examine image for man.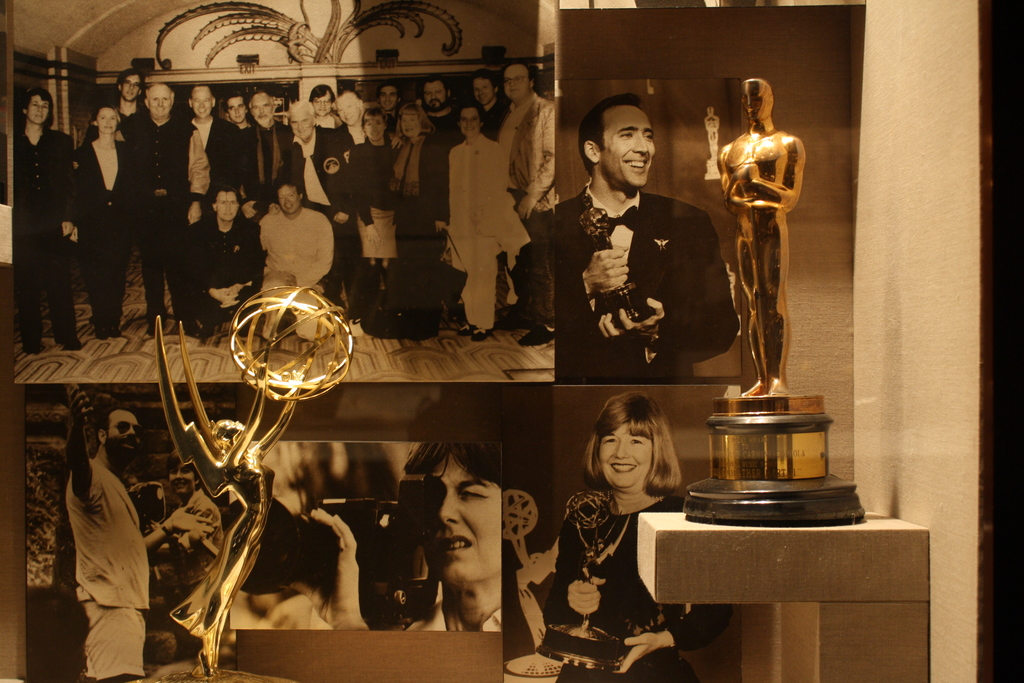
Examination result: [423,76,453,323].
